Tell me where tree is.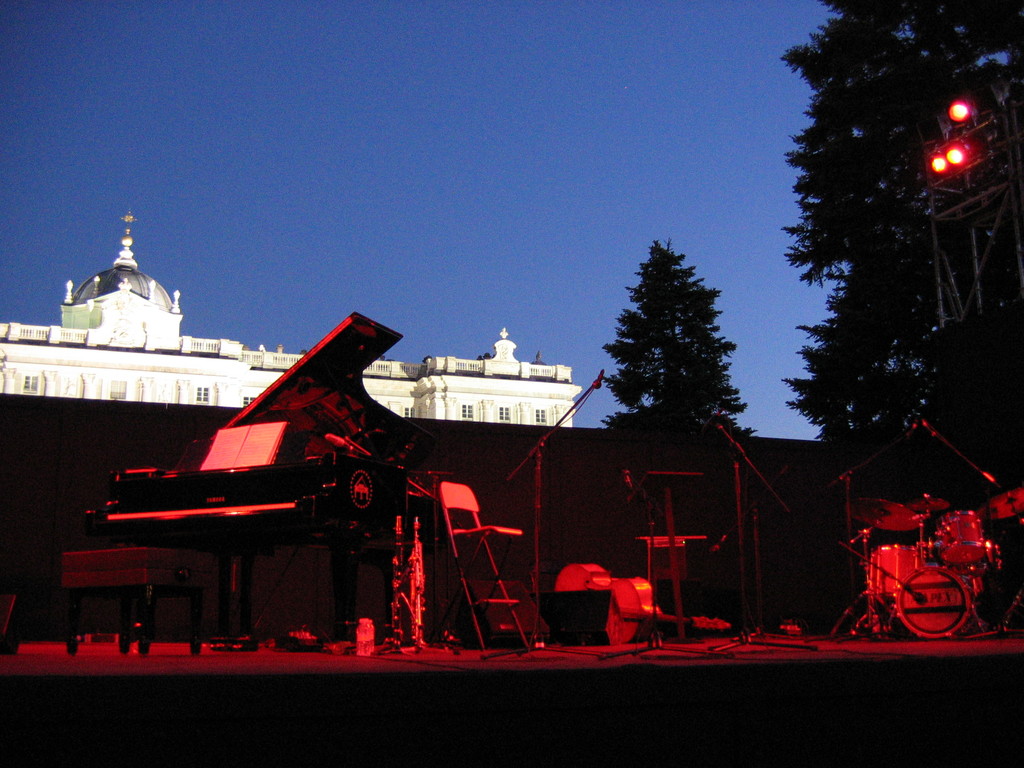
tree is at 756, 0, 1023, 451.
